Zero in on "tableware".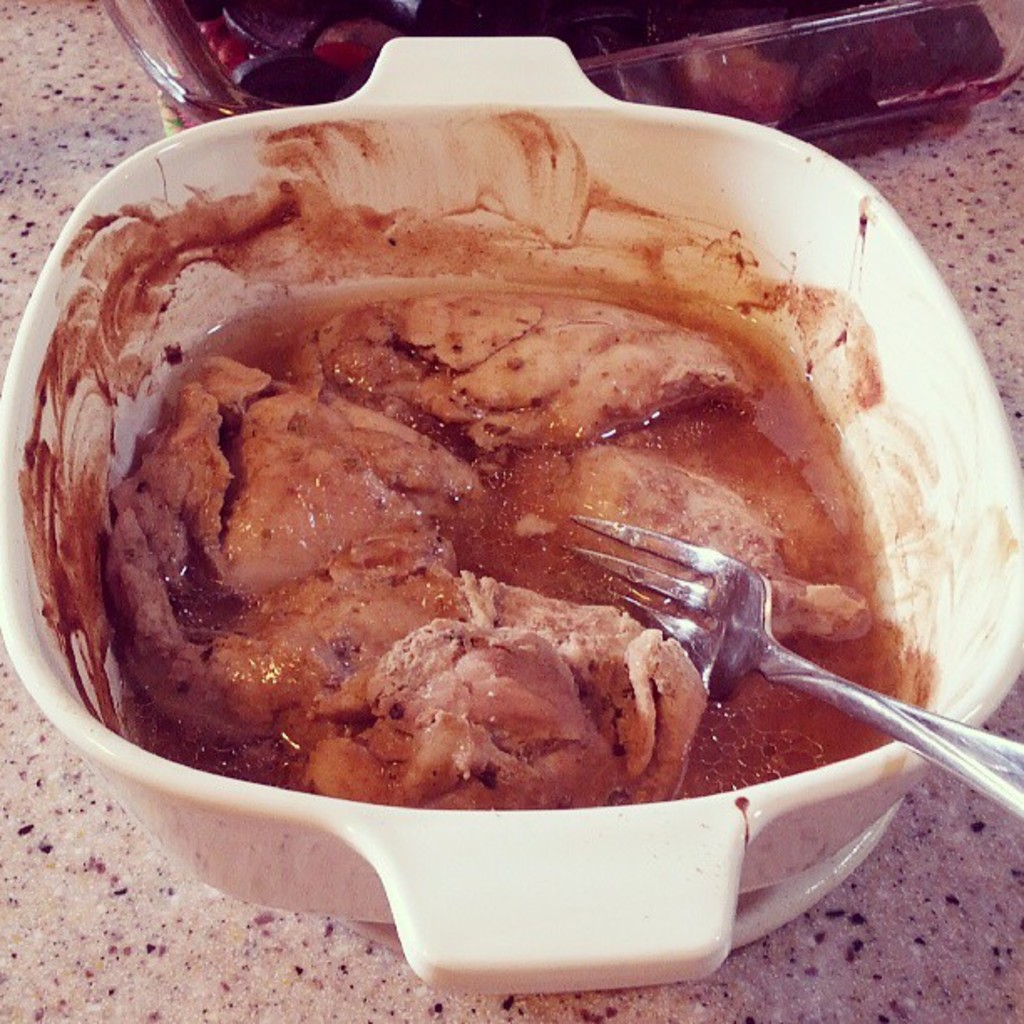
Zeroed in: {"x1": 0, "y1": 92, "x2": 999, "y2": 999}.
